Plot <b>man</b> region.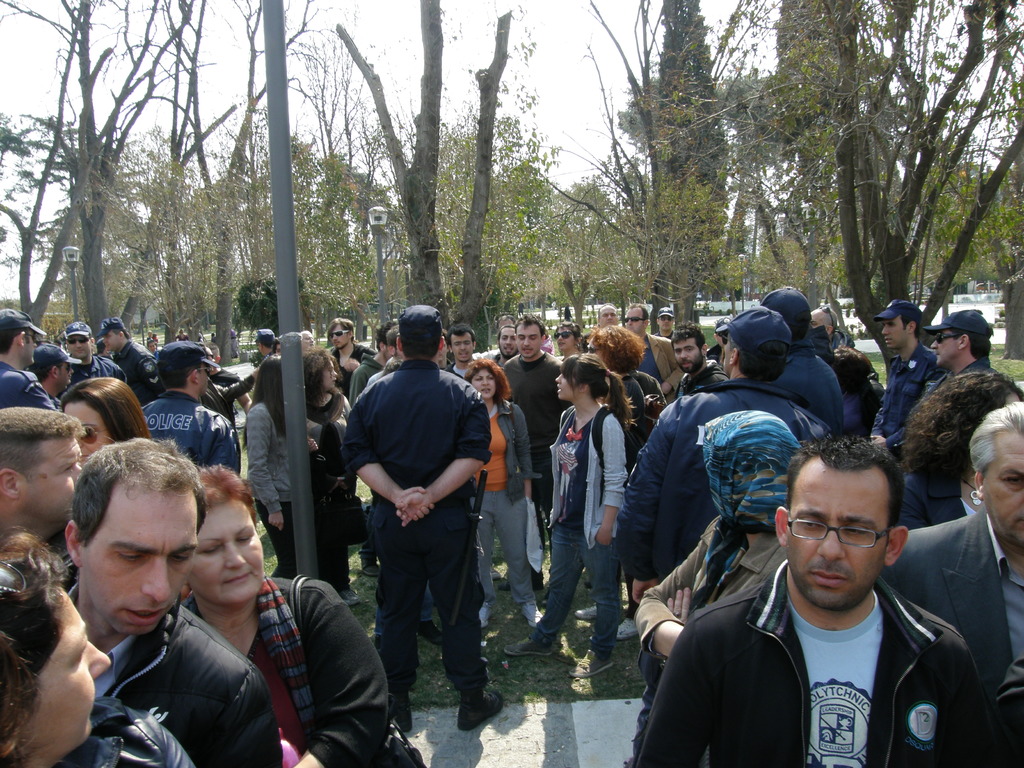
Plotted at box(63, 326, 125, 383).
